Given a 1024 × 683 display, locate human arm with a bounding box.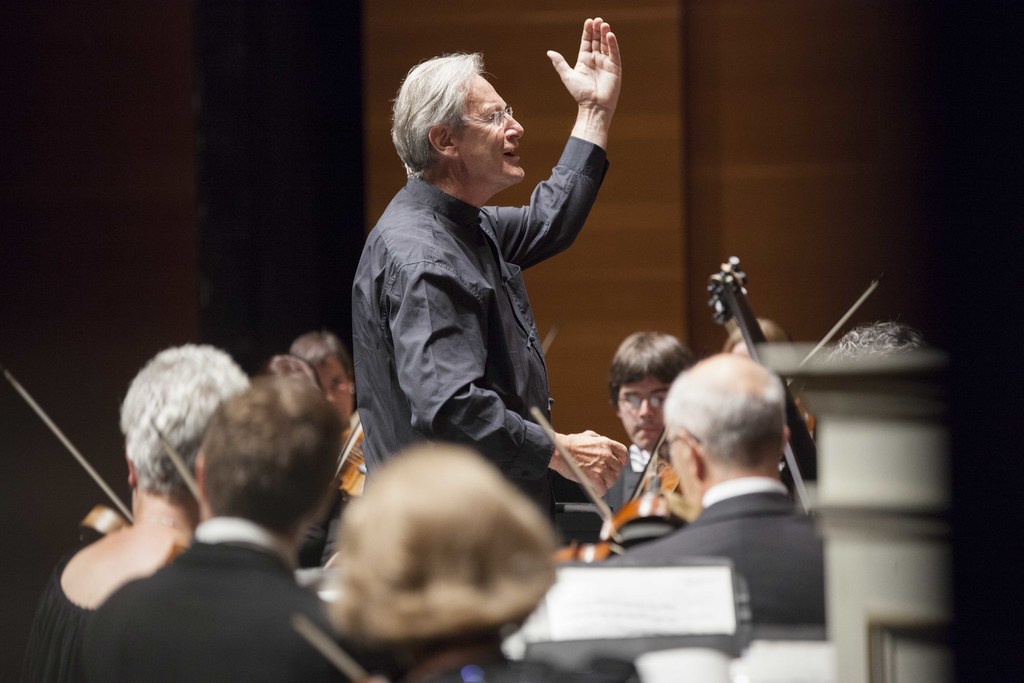
Located: detection(396, 261, 635, 495).
